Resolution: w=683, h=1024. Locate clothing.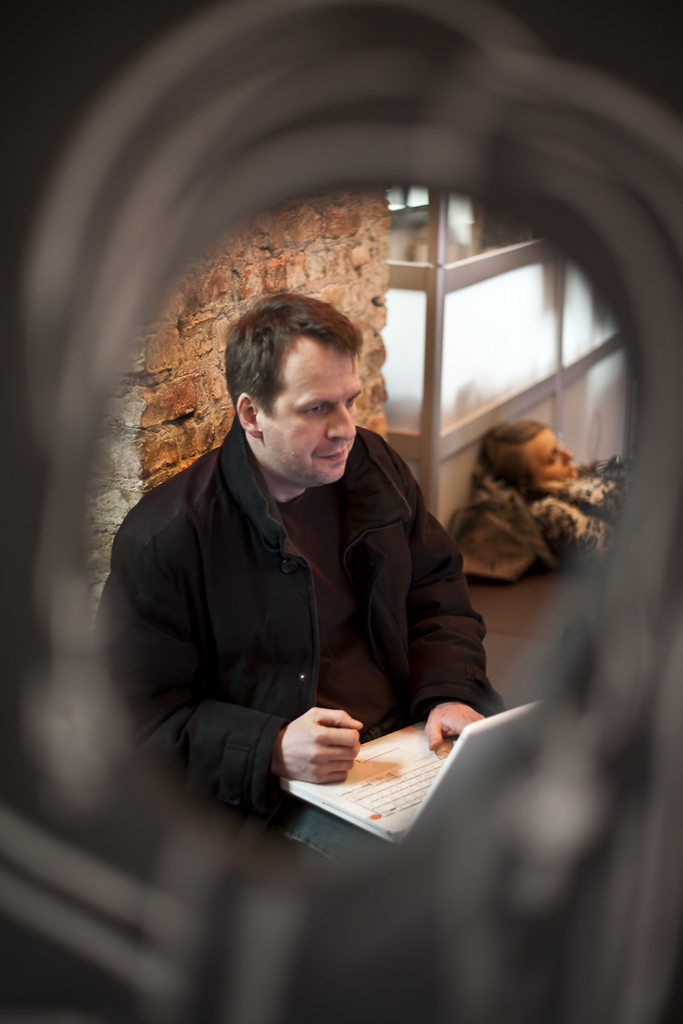
x1=134 y1=408 x2=514 y2=808.
